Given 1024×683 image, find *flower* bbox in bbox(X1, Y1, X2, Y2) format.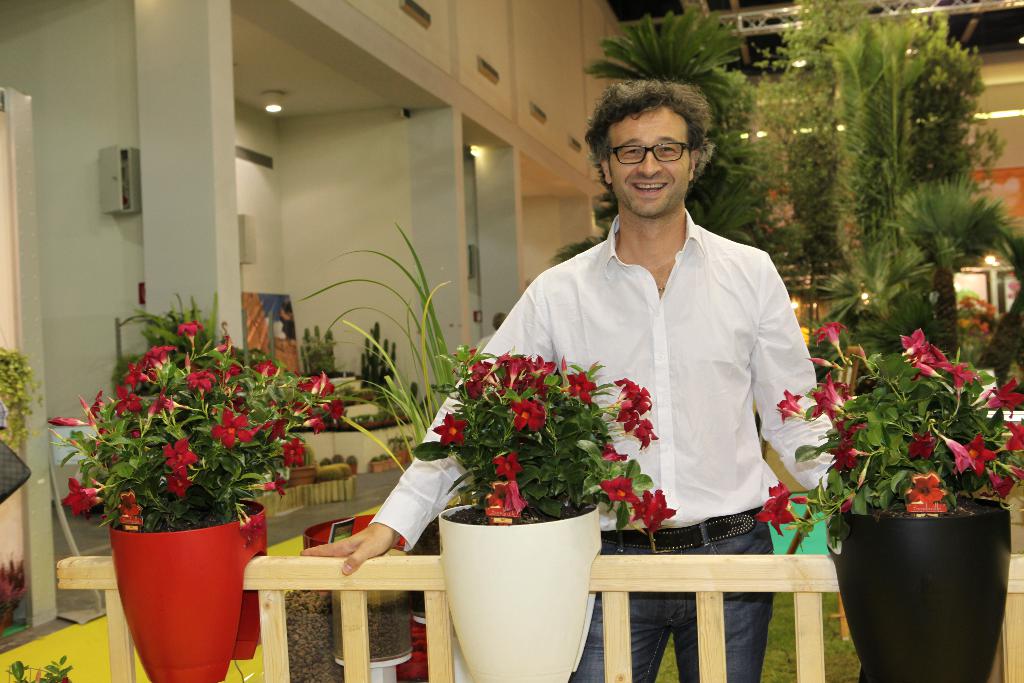
bbox(631, 481, 673, 531).
